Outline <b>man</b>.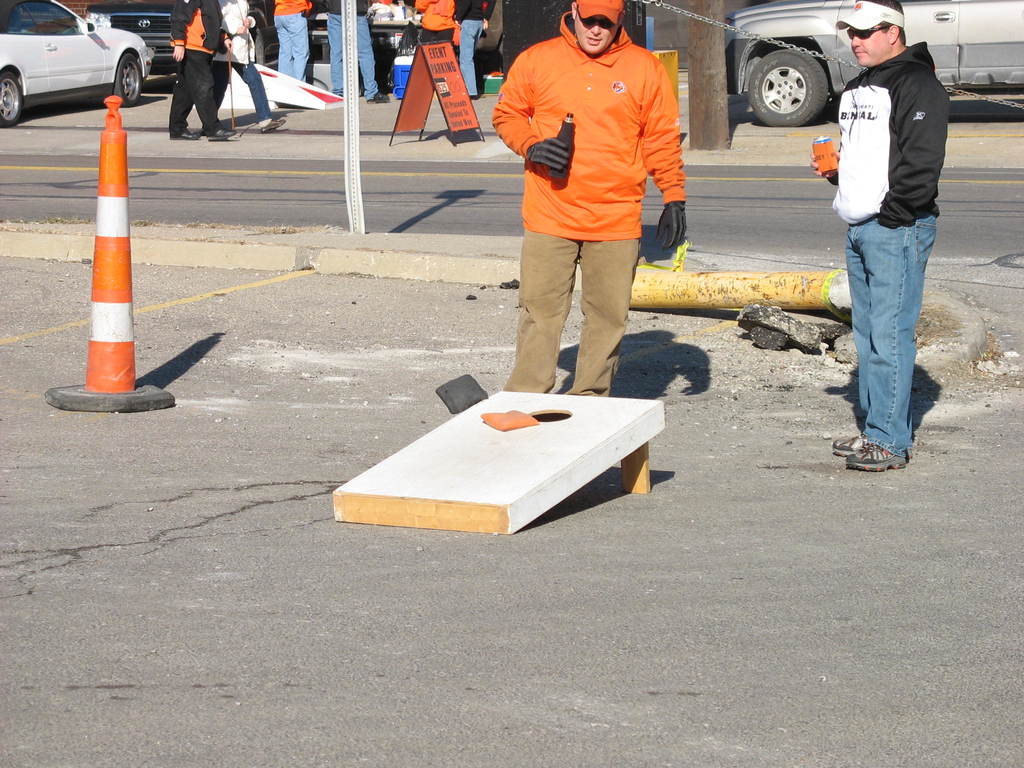
Outline: bbox=(164, 0, 241, 145).
